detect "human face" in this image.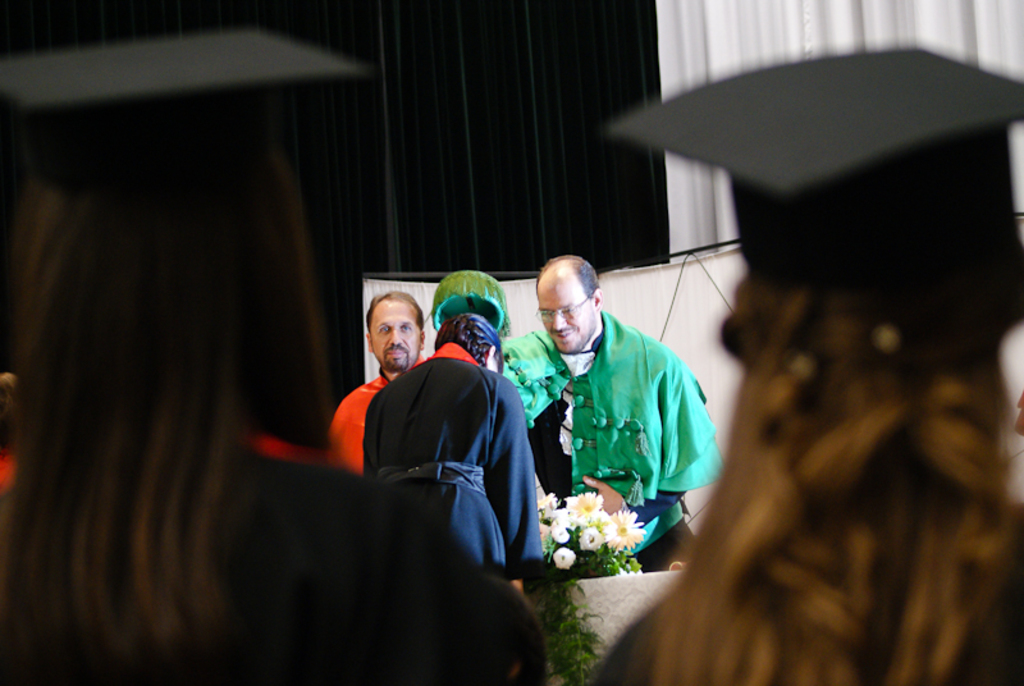
Detection: x1=535 y1=274 x2=593 y2=352.
